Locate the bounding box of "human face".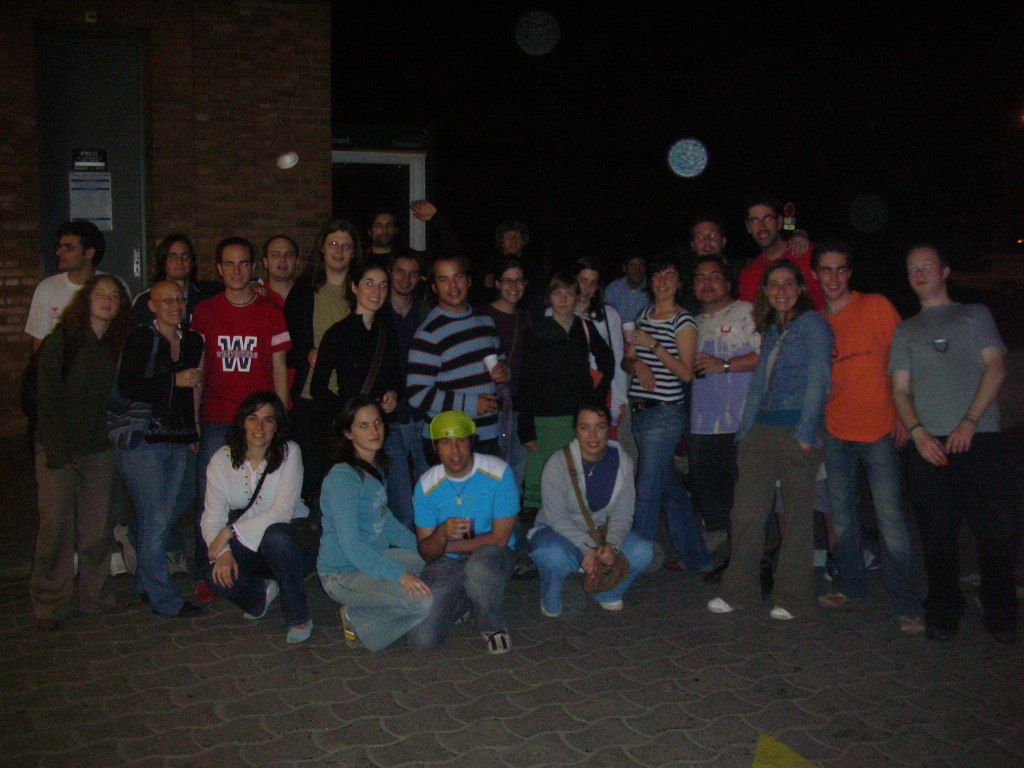
Bounding box: box(502, 267, 526, 303).
